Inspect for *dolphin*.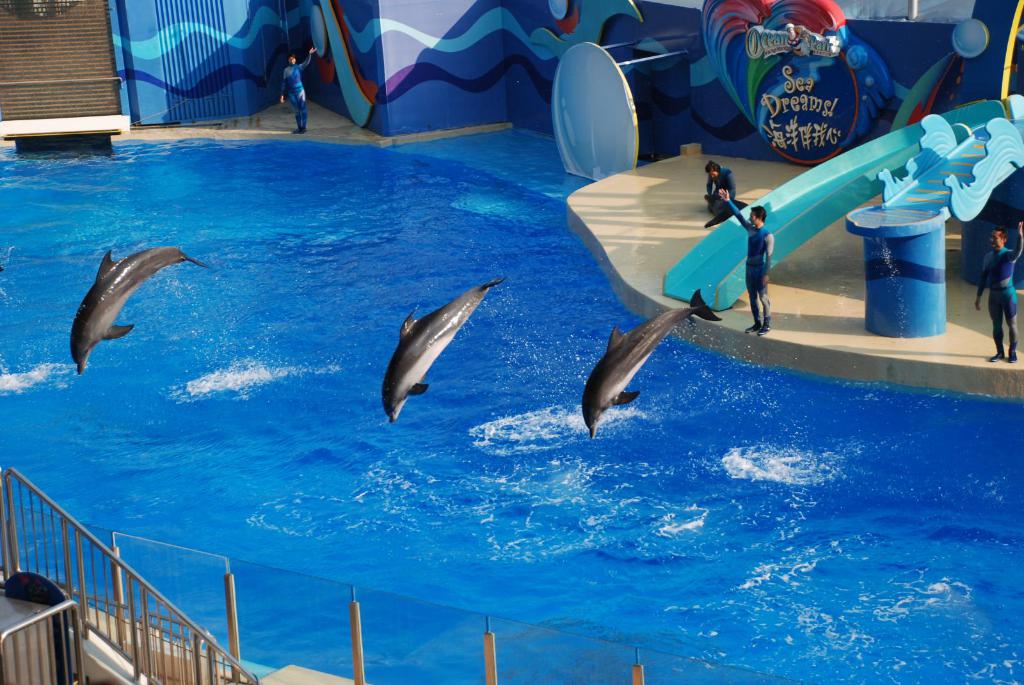
Inspection: x1=579 y1=285 x2=721 y2=437.
